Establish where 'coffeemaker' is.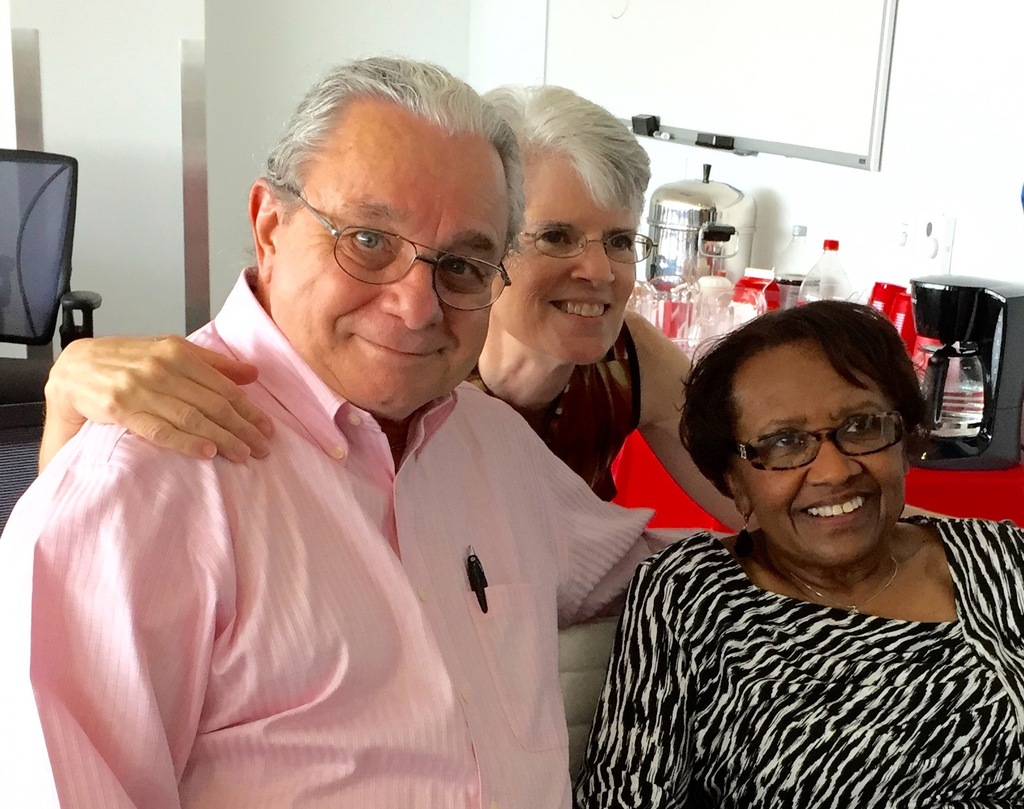
Established at bbox=[909, 272, 1023, 471].
